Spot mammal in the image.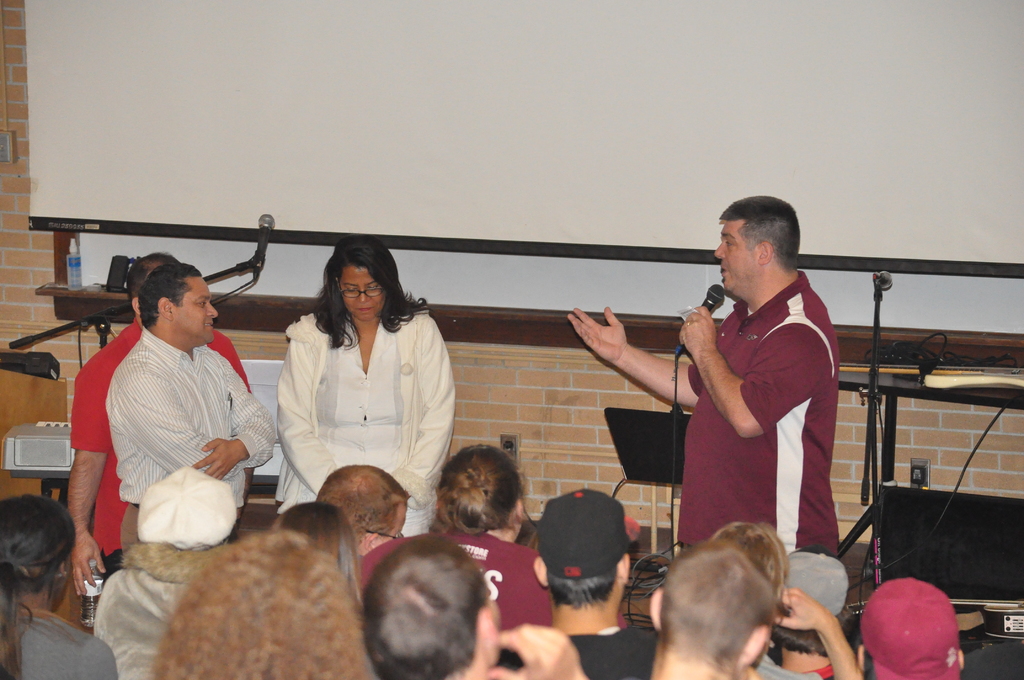
mammal found at x1=279, y1=500, x2=364, y2=588.
